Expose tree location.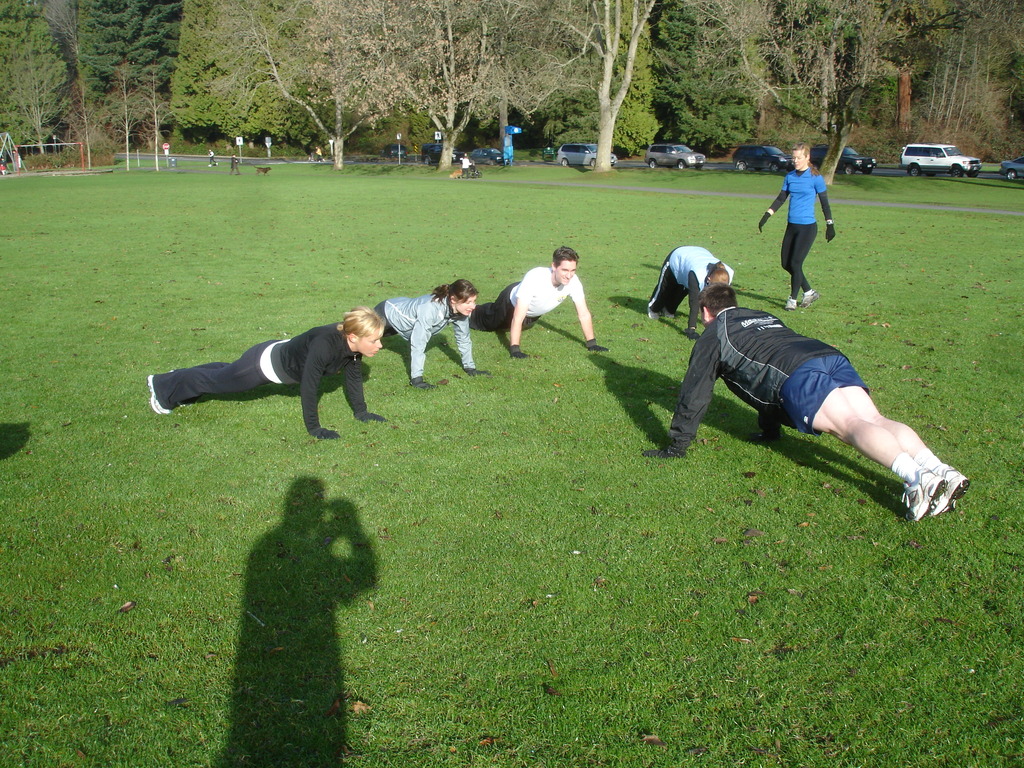
Exposed at select_region(170, 0, 317, 150).
